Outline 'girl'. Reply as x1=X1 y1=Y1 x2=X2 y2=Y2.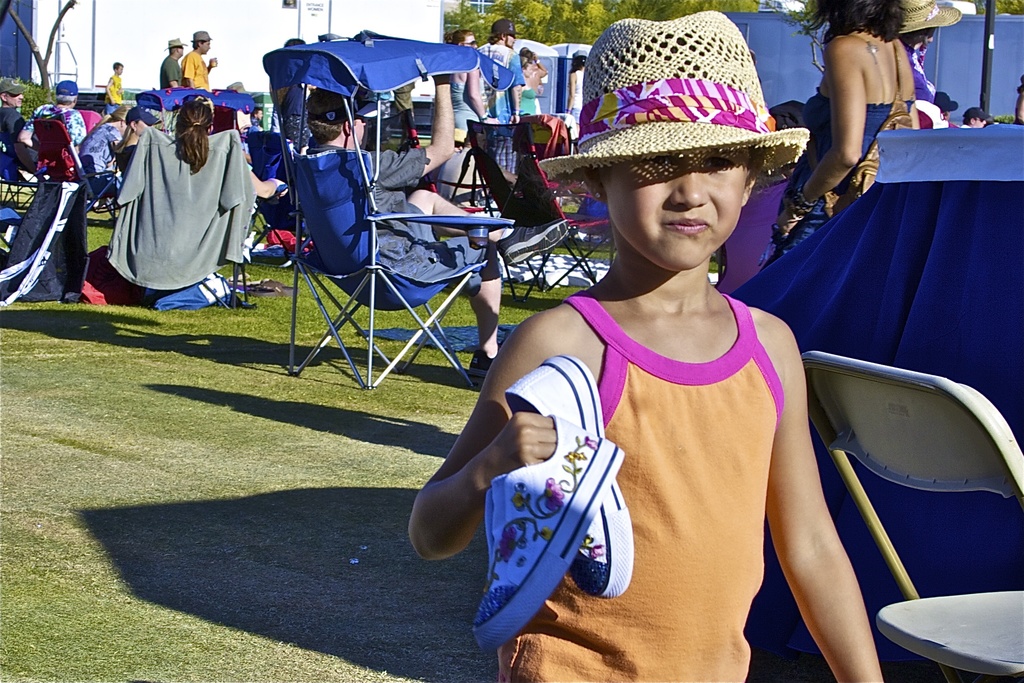
x1=174 y1=101 x2=289 y2=201.
